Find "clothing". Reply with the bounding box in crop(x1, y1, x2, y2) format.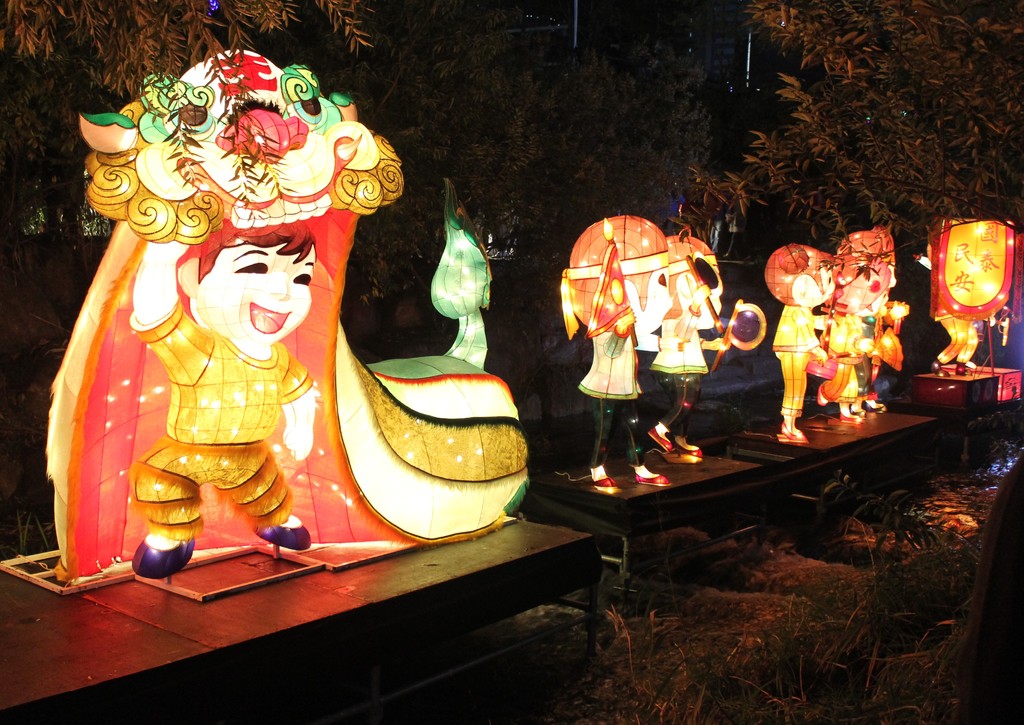
crop(138, 294, 316, 536).
